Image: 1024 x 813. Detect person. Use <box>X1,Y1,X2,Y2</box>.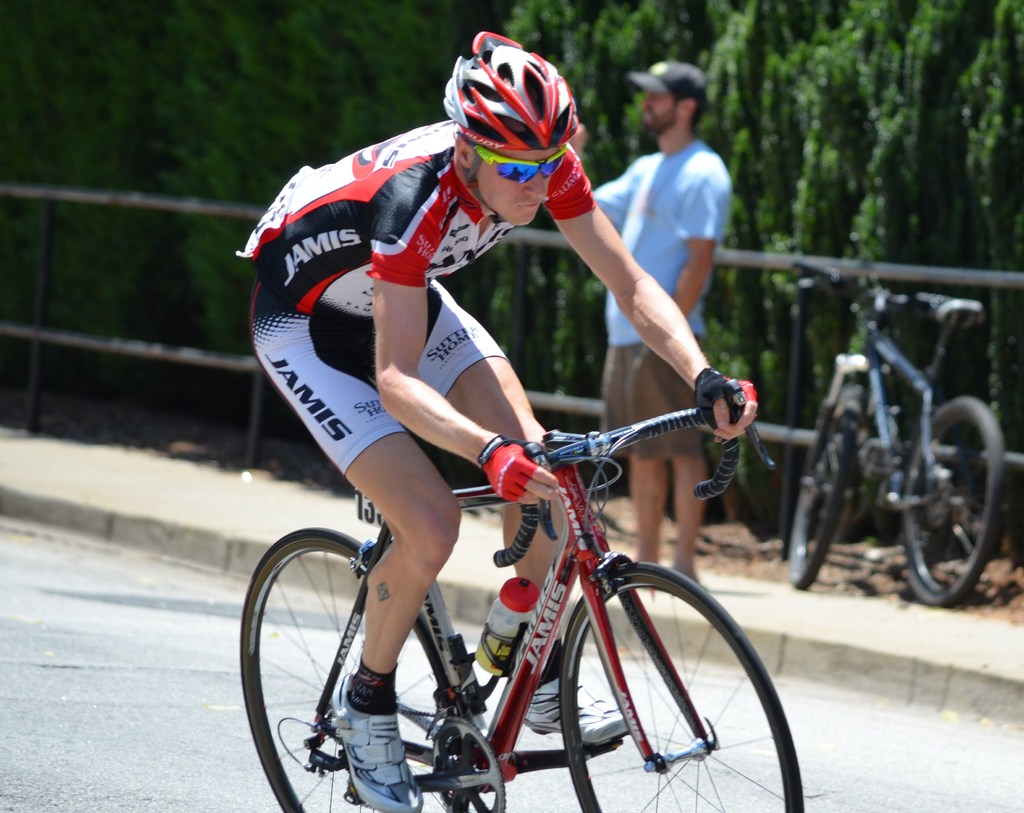
<box>250,72,668,652</box>.
